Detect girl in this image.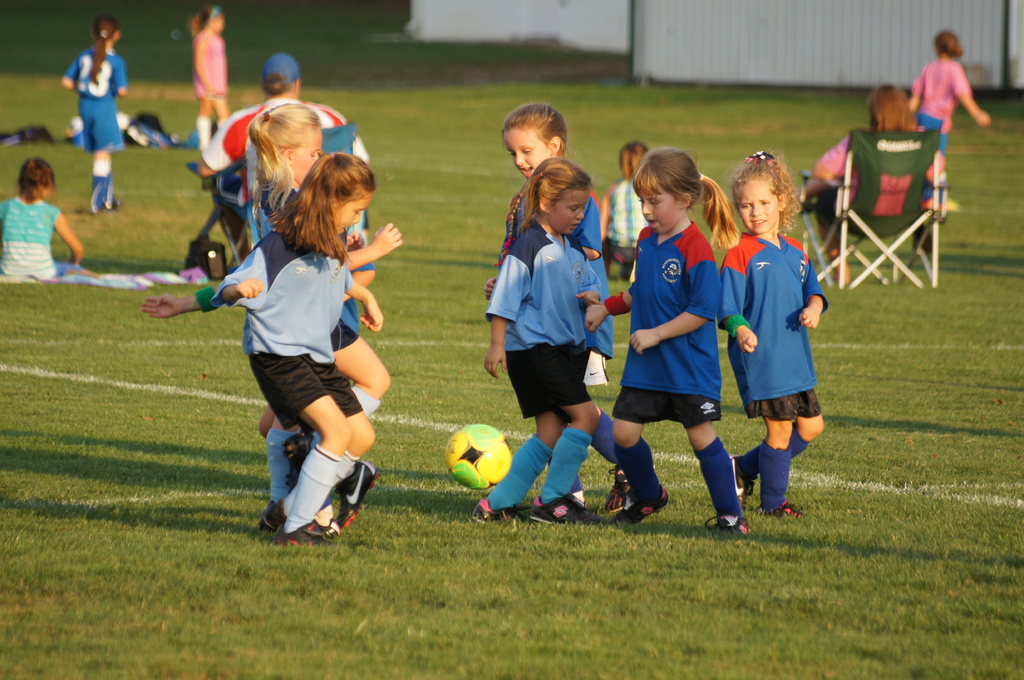
Detection: left=188, top=4, right=228, bottom=150.
